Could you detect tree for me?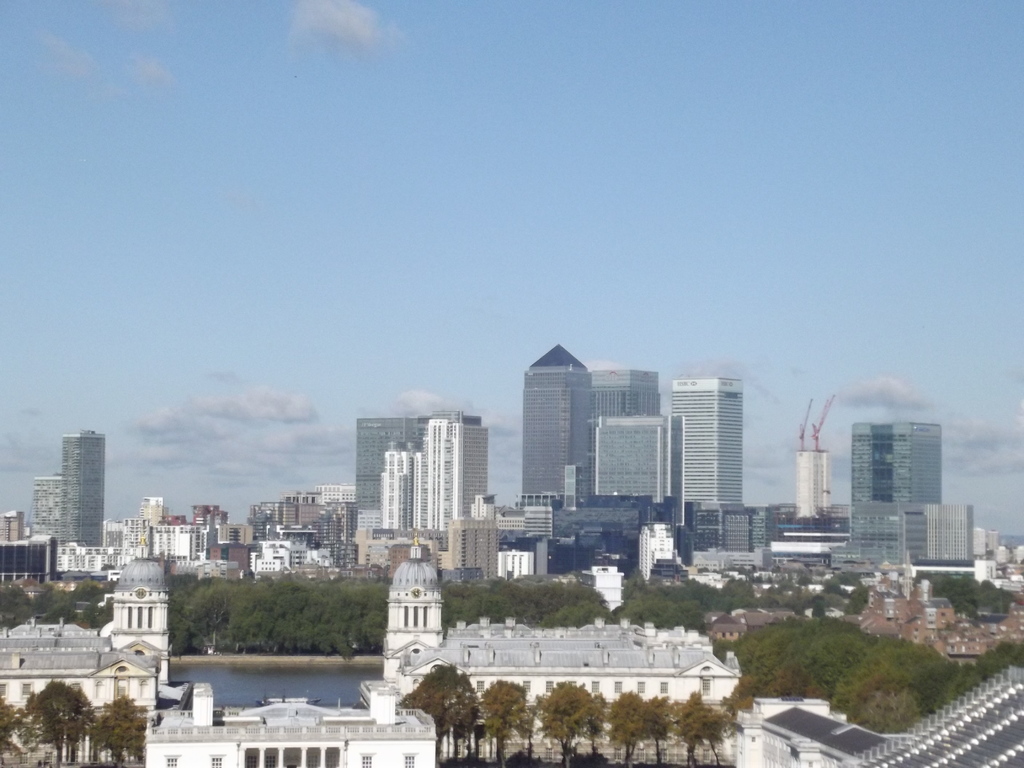
Detection result: {"left": 533, "top": 682, "right": 611, "bottom": 761}.
